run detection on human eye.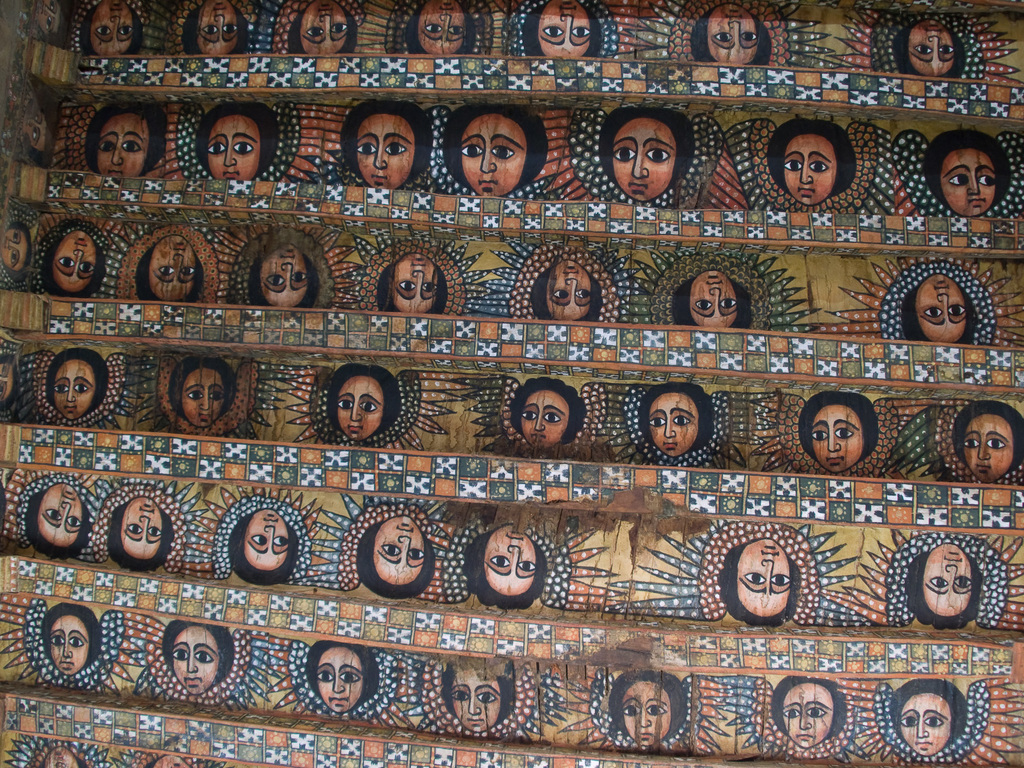
Result: {"x1": 572, "y1": 26, "x2": 590, "y2": 38}.
